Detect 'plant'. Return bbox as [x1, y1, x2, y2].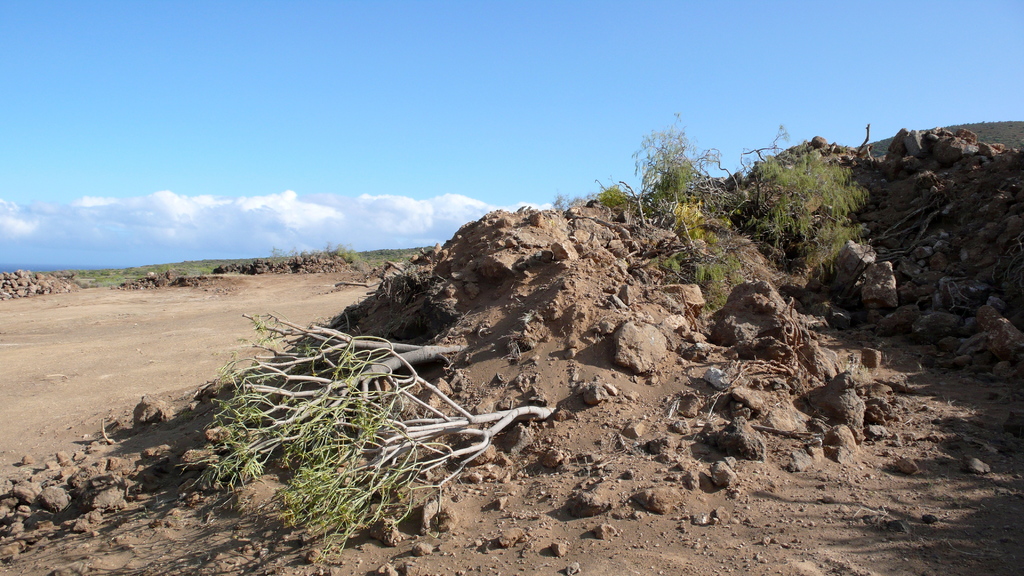
[553, 189, 570, 214].
